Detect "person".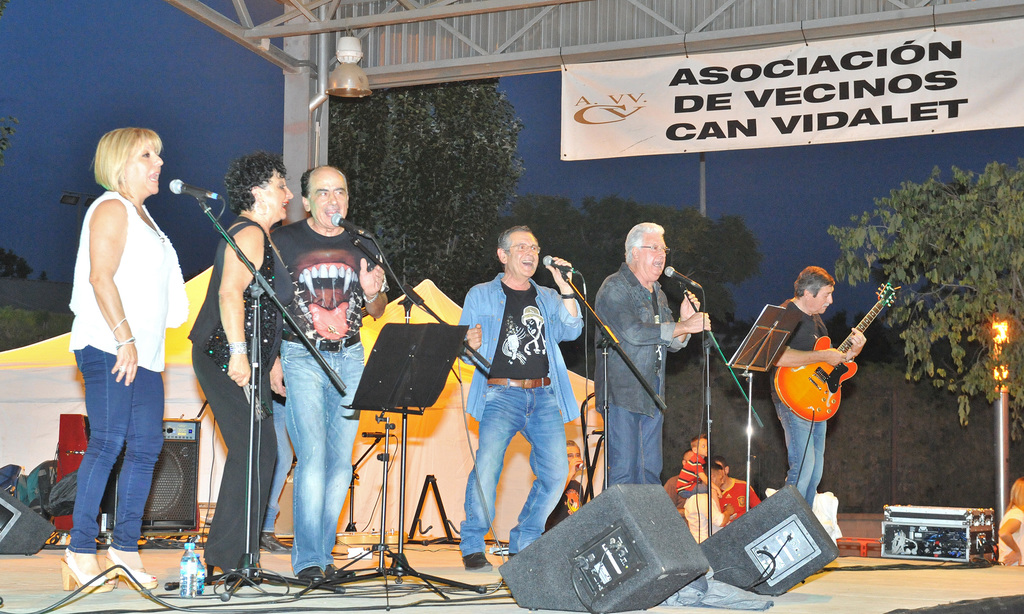
Detected at x1=188 y1=156 x2=298 y2=582.
